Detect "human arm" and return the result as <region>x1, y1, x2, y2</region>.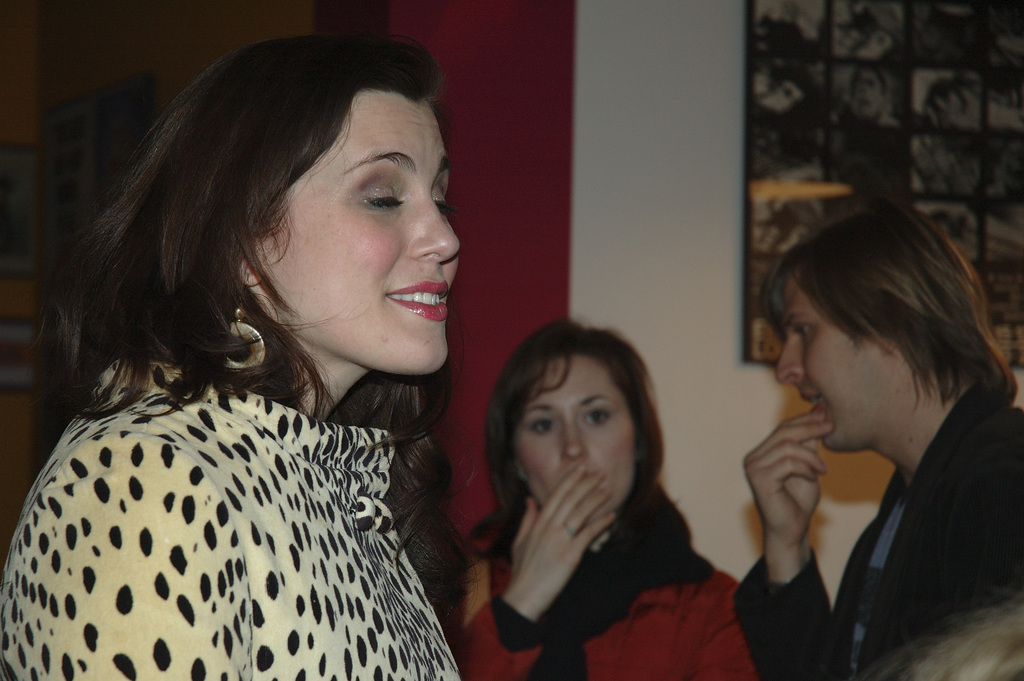
<region>0, 422, 280, 680</region>.
